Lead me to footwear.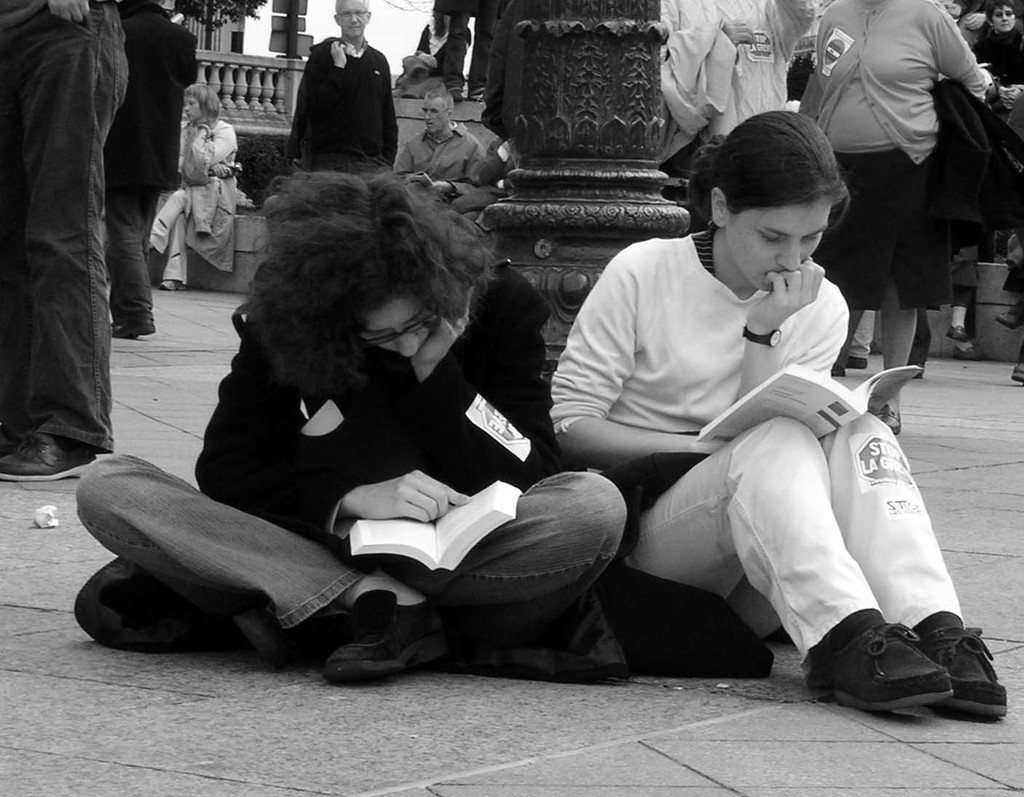
Lead to [left=944, top=322, right=967, bottom=342].
